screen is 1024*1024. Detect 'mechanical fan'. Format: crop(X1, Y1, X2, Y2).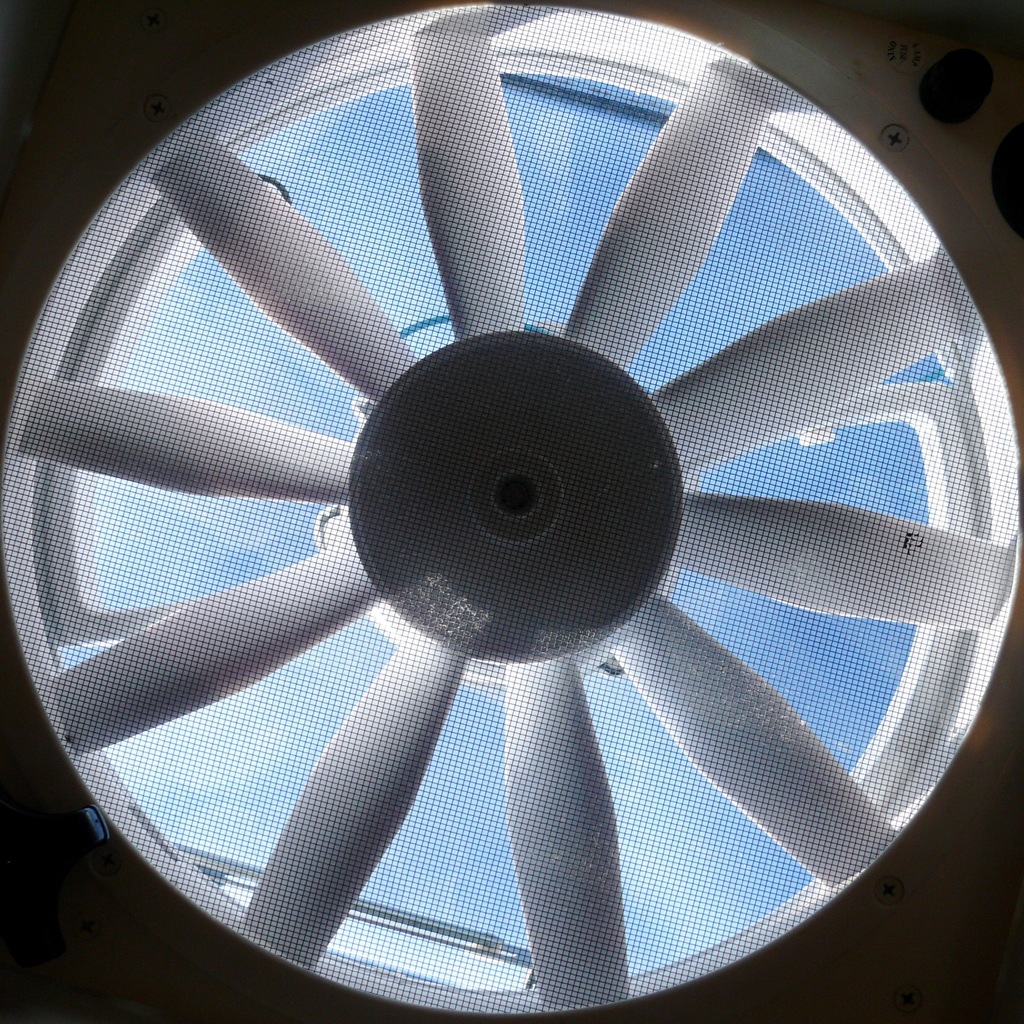
crop(0, 1, 1023, 1020).
